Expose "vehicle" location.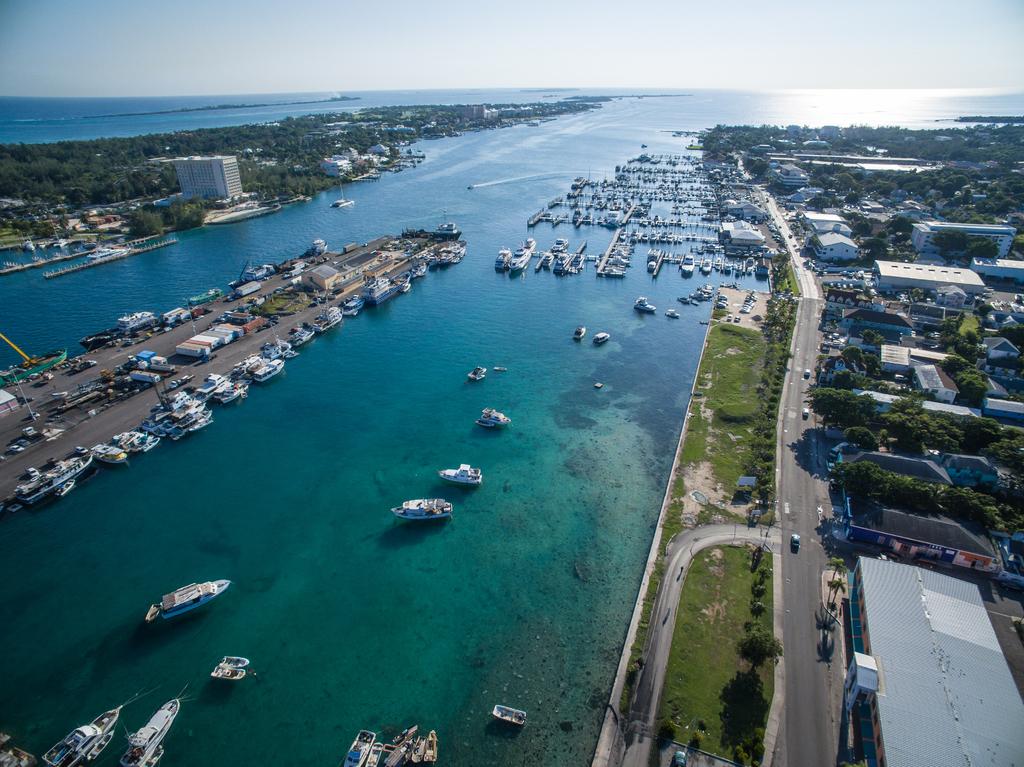
Exposed at x1=390 y1=496 x2=452 y2=523.
